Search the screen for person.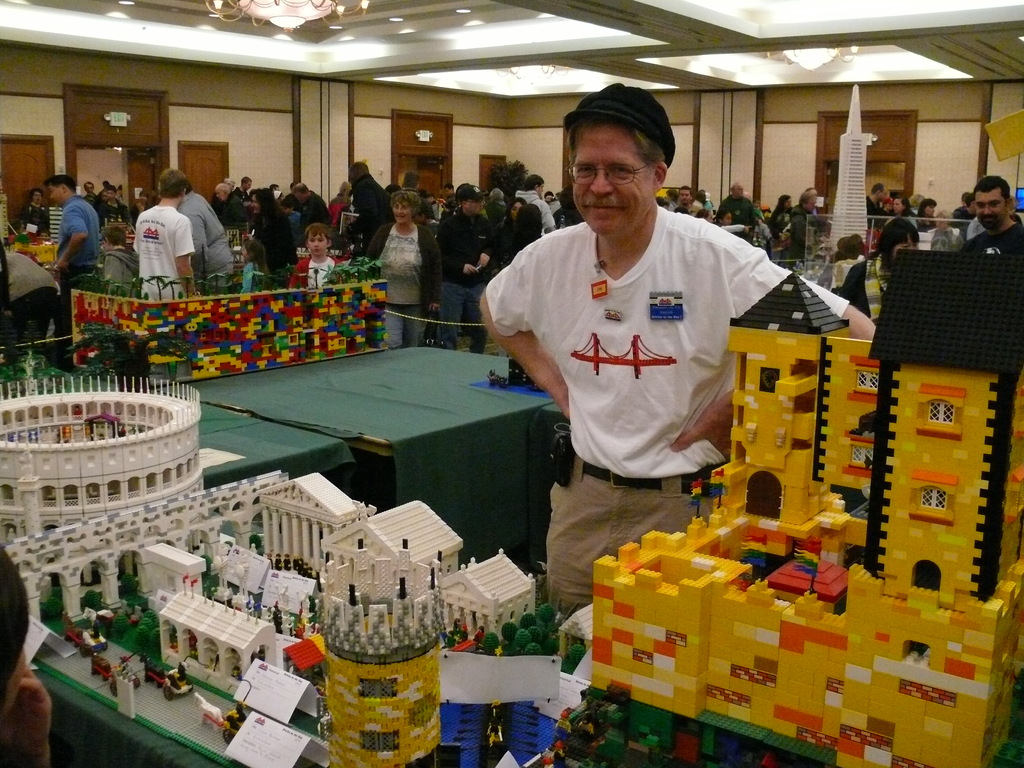
Found at {"left": 0, "top": 544, "right": 54, "bottom": 767}.
